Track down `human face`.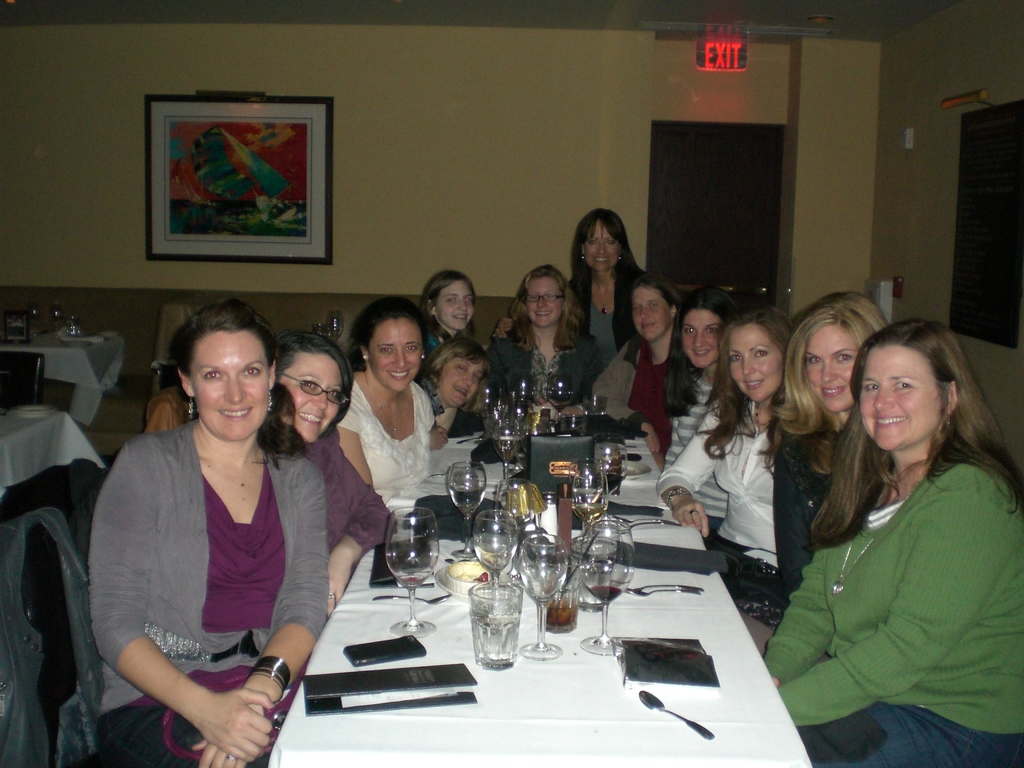
Tracked to [439, 357, 486, 406].
